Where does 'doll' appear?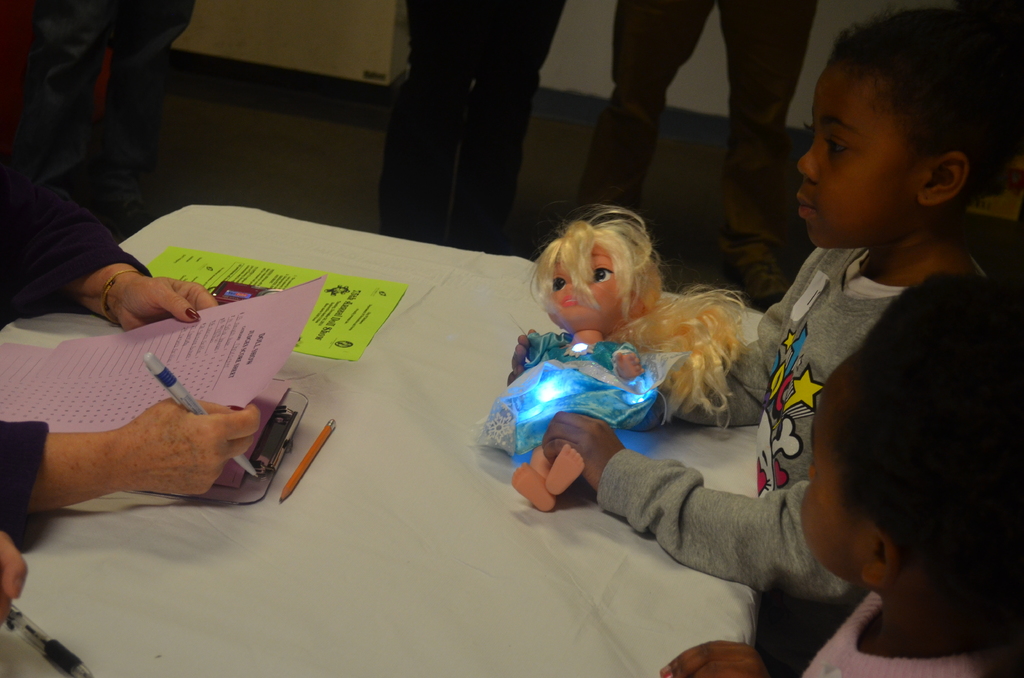
Appears at x1=479 y1=197 x2=730 y2=517.
